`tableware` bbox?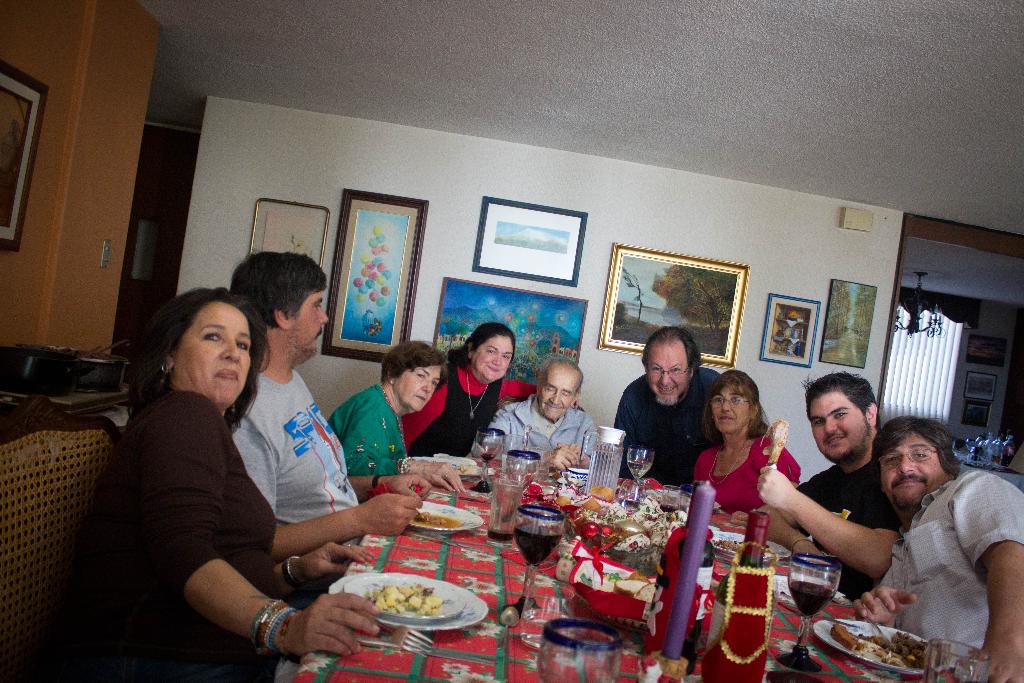
{"left": 524, "top": 586, "right": 576, "bottom": 648}
